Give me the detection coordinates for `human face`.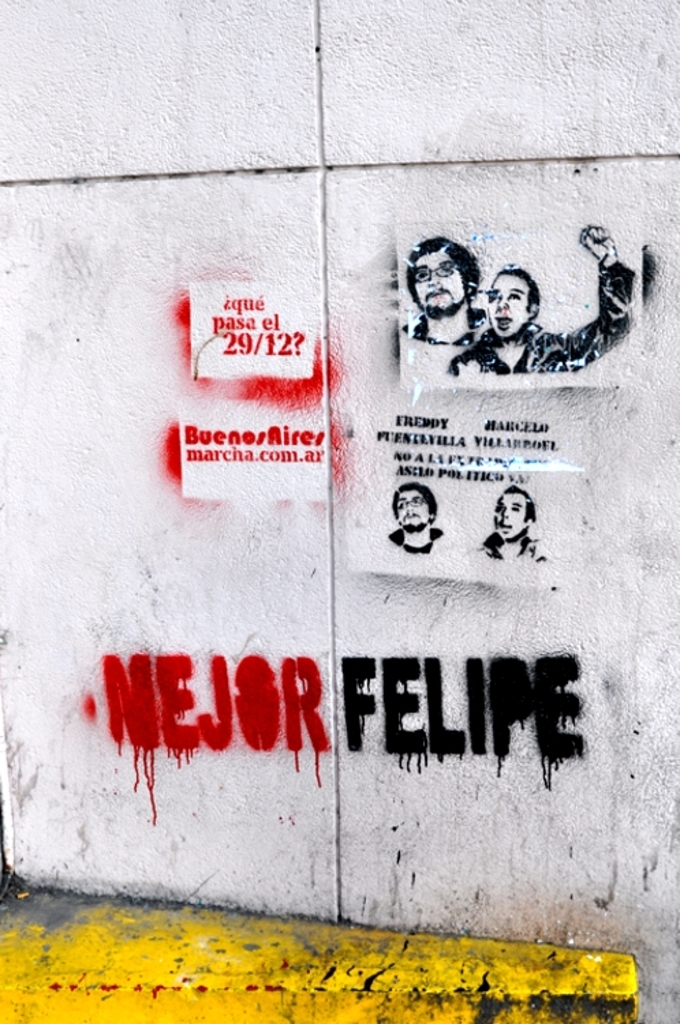
[left=486, top=274, right=530, bottom=339].
